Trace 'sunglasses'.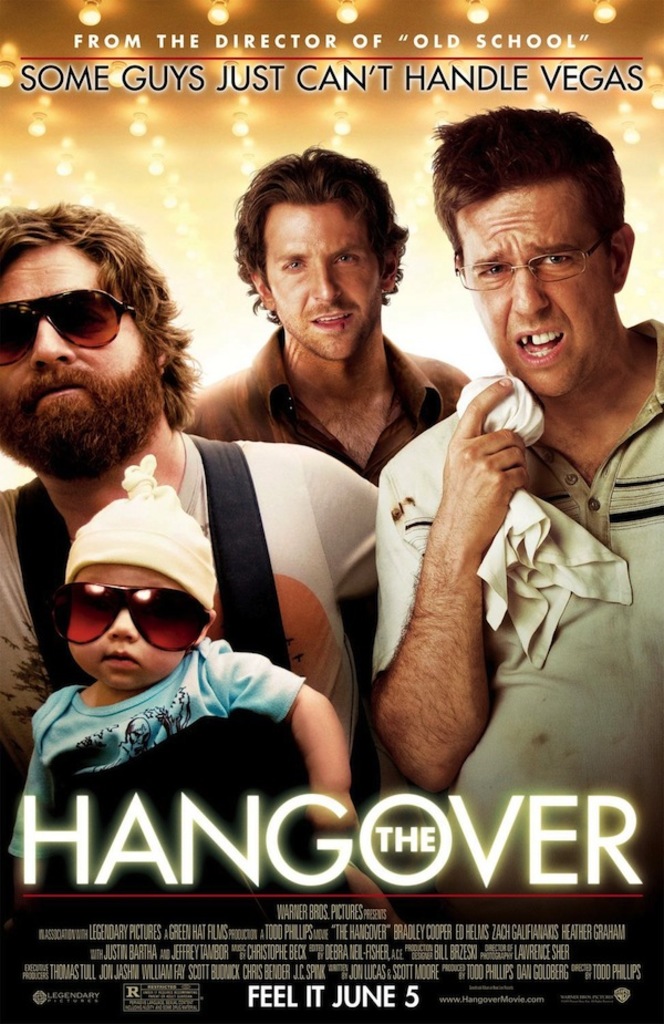
Traced to (0,297,148,392).
